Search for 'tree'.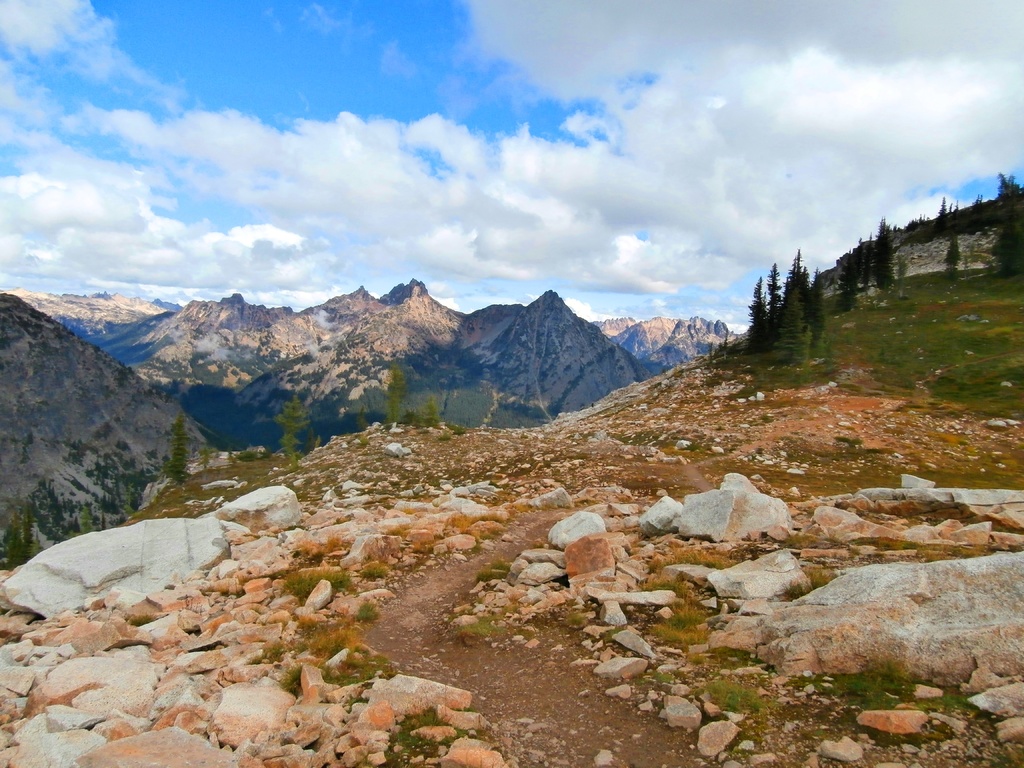
Found at (966,193,982,214).
